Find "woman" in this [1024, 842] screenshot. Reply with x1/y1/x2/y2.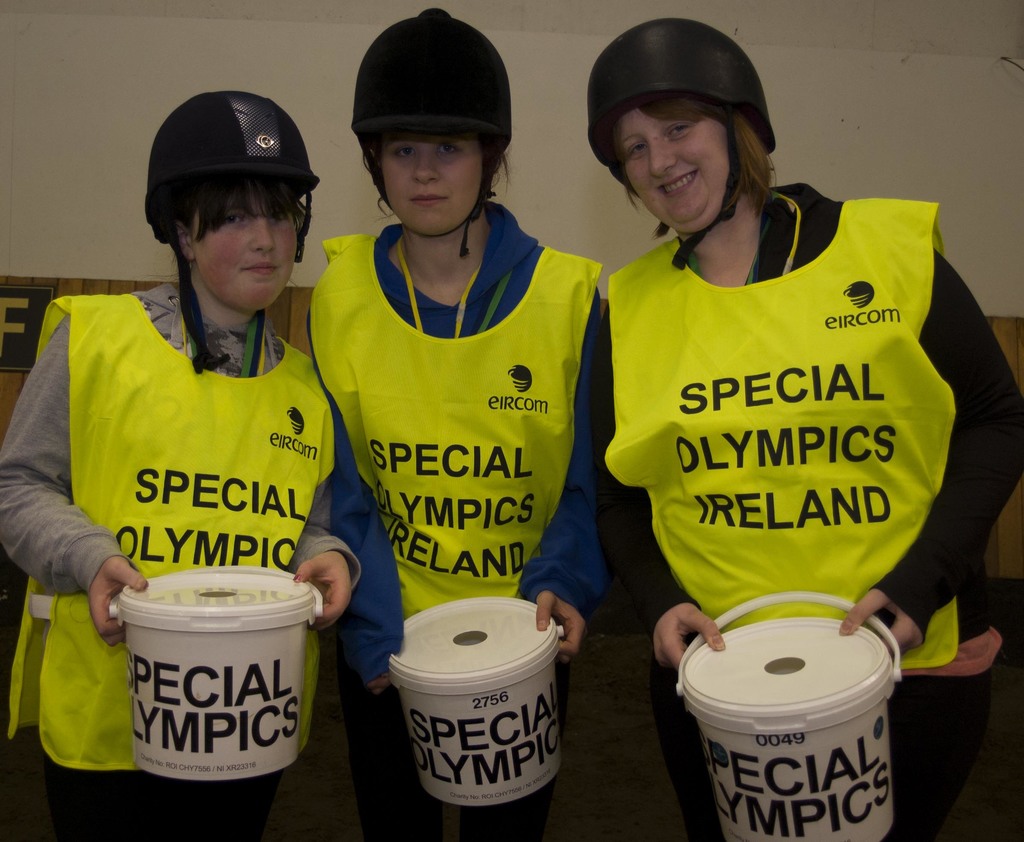
331/8/602/841.
